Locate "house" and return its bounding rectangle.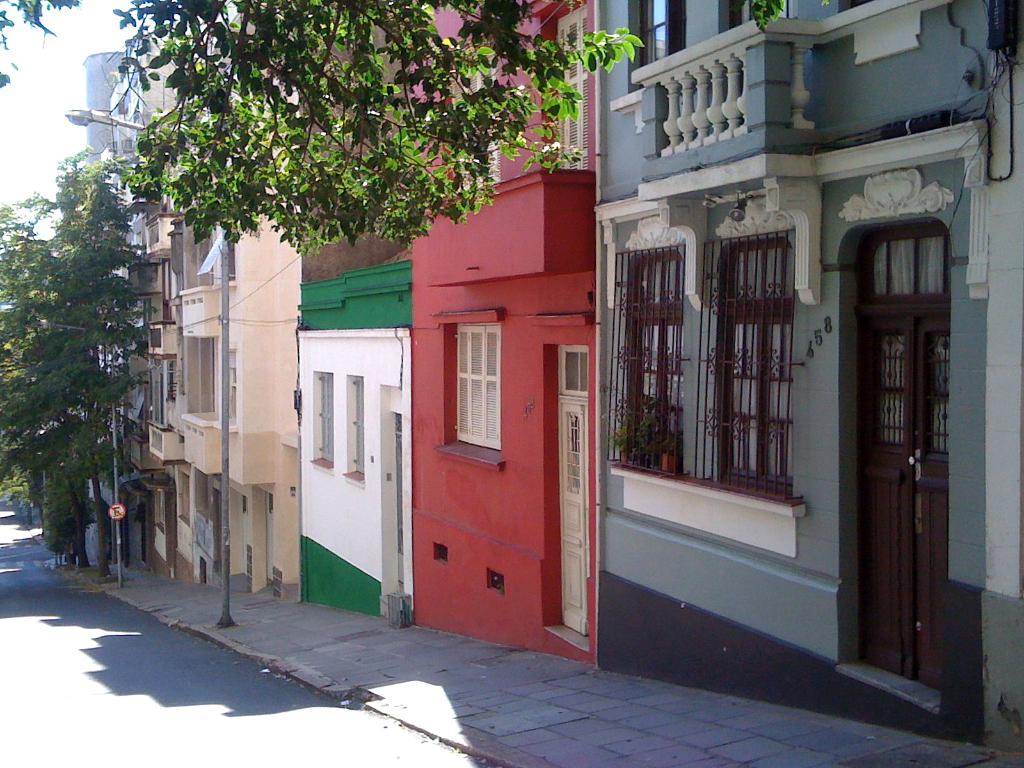
[left=112, top=173, right=183, bottom=582].
